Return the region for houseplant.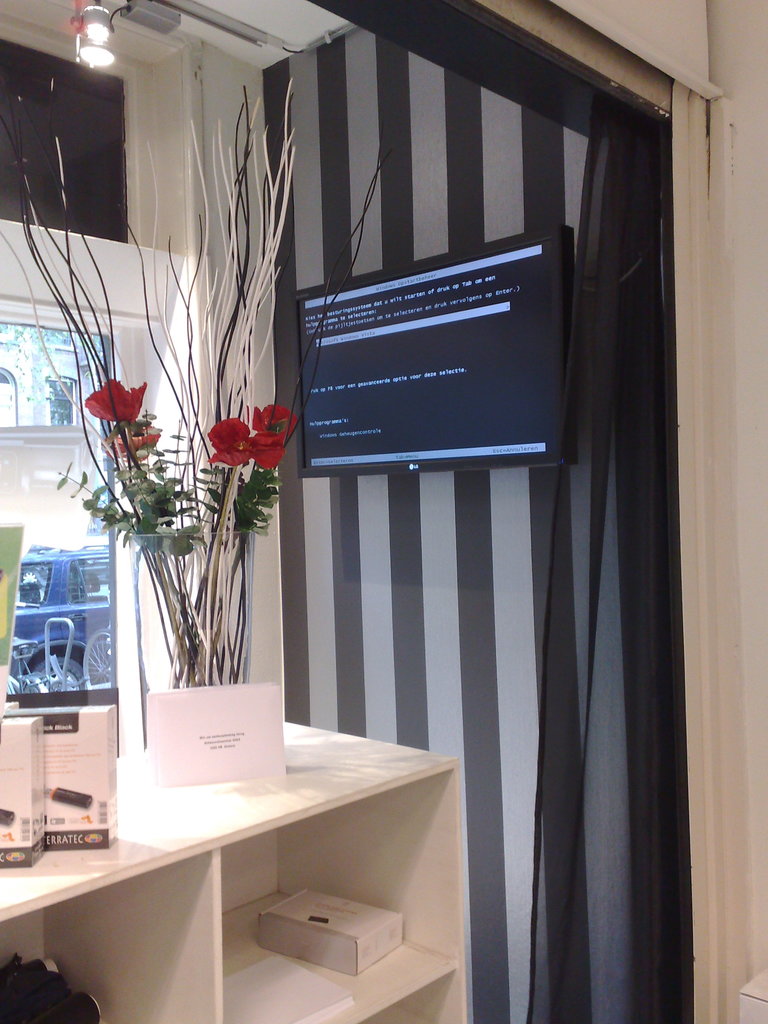
Rect(58, 278, 285, 799).
